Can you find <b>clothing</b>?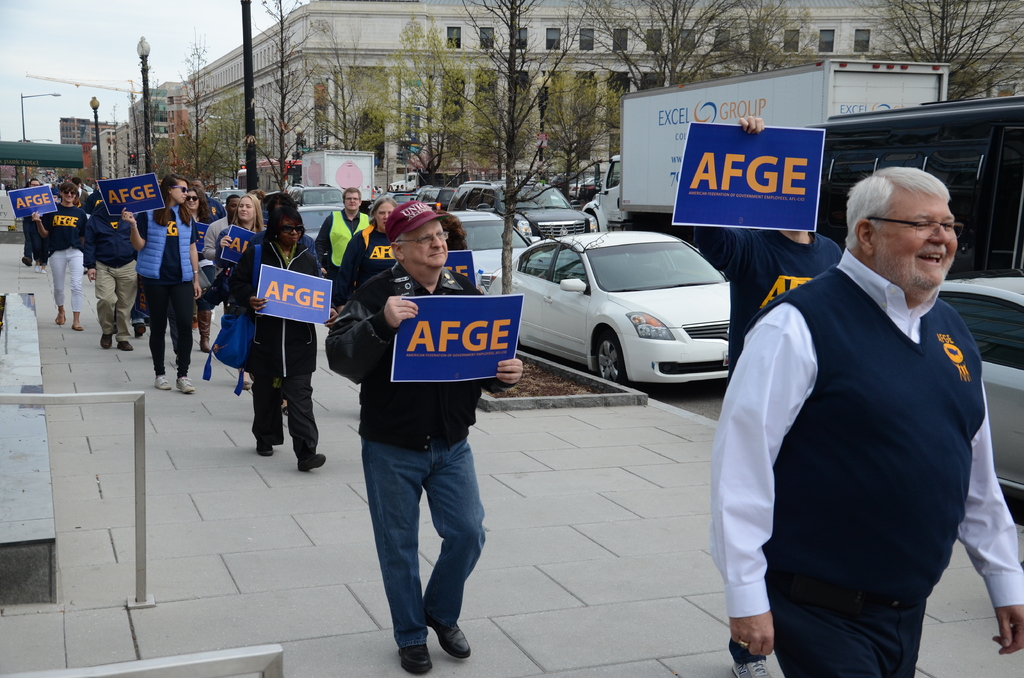
Yes, bounding box: left=718, top=216, right=1001, bottom=661.
